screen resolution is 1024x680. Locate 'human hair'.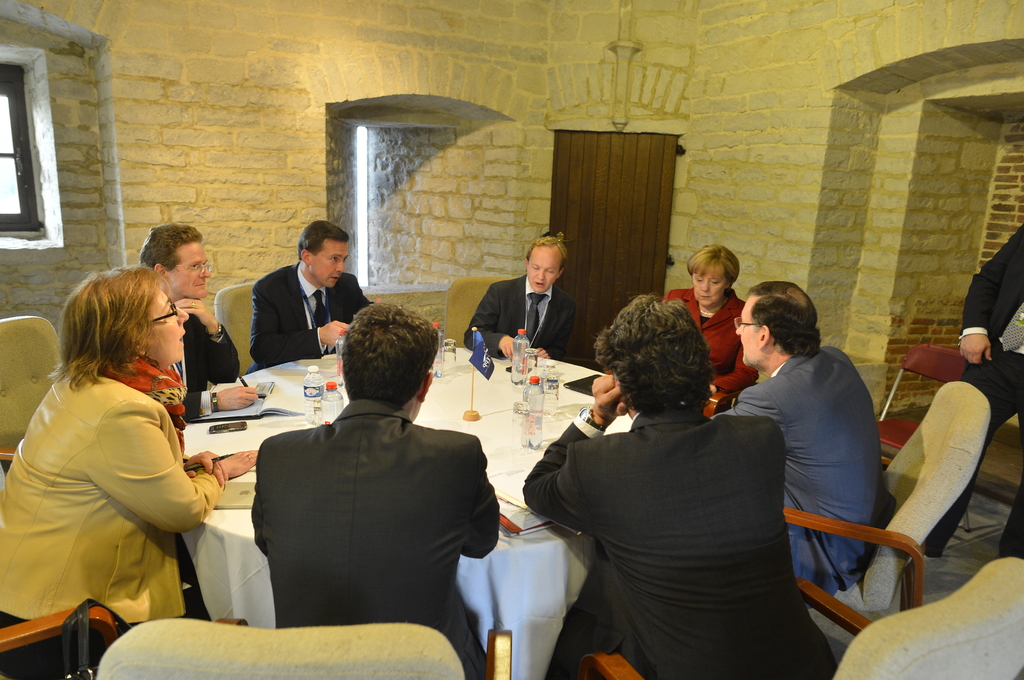
x1=136 y1=220 x2=202 y2=275.
